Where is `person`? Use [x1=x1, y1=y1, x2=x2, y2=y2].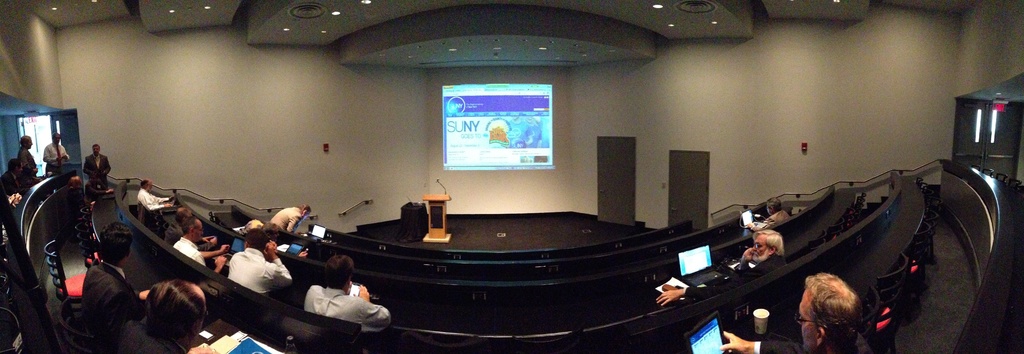
[x1=60, y1=173, x2=110, y2=213].
